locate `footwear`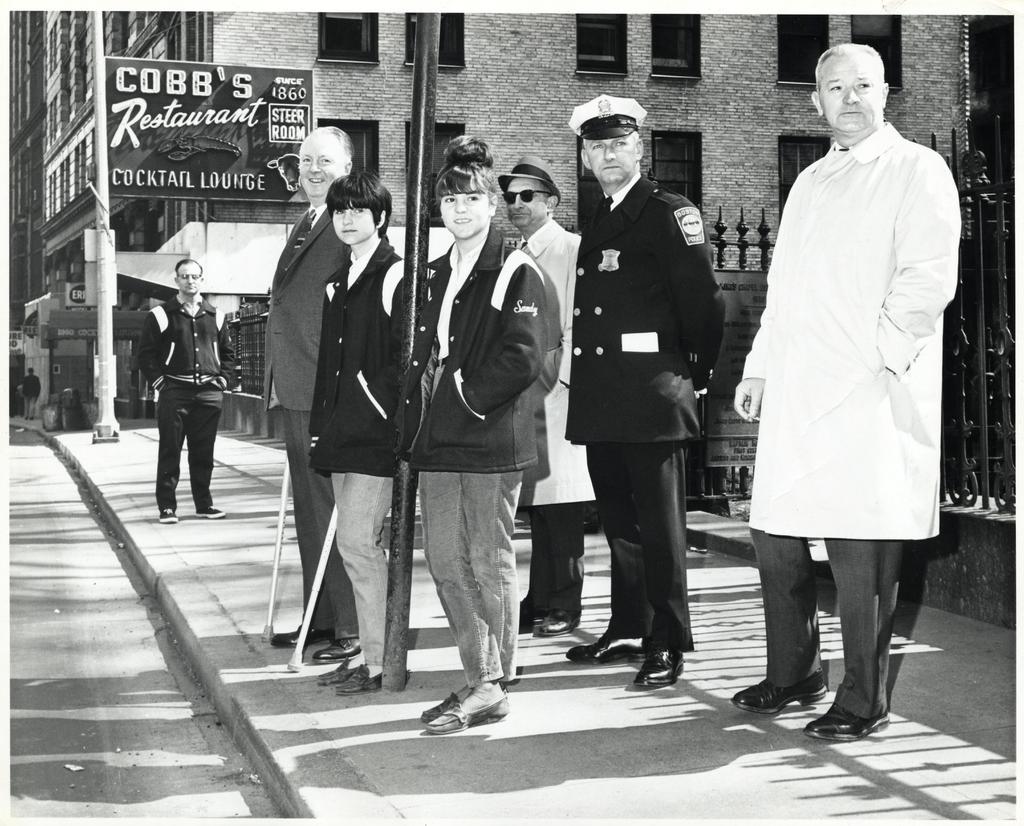
[312,637,361,661]
